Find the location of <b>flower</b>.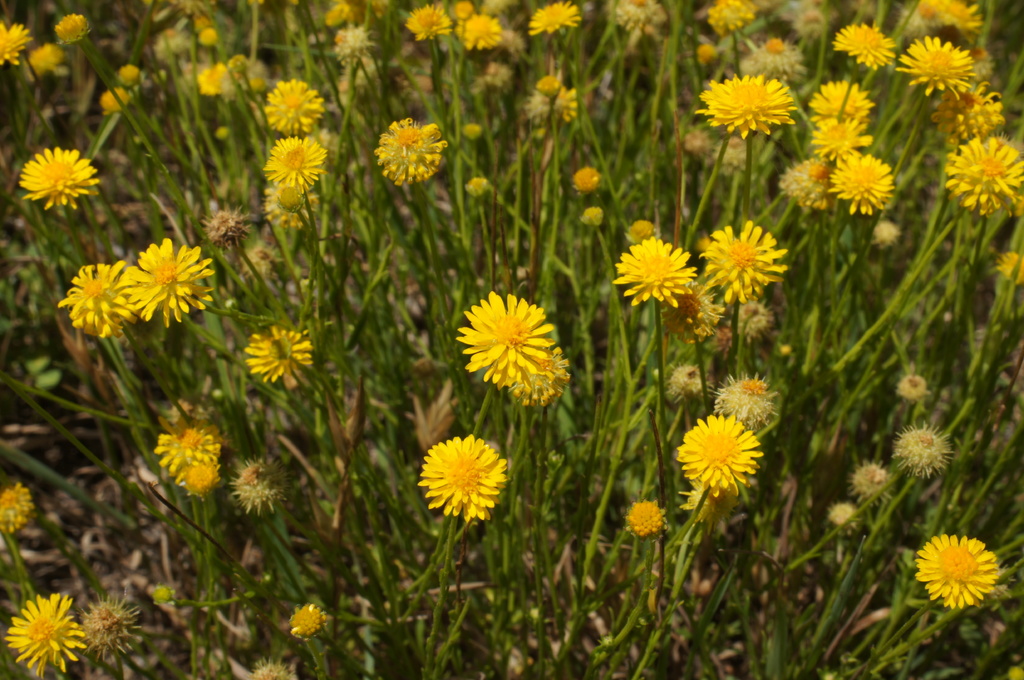
Location: [405, 5, 454, 38].
